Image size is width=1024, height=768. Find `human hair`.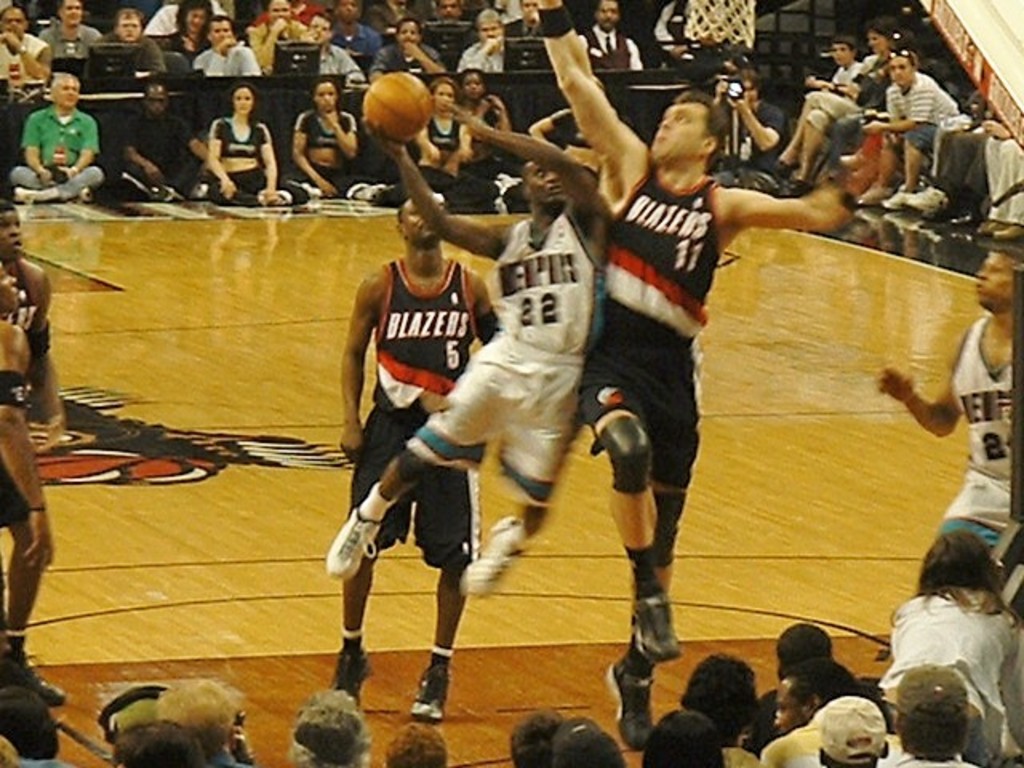
pyautogui.locateOnScreen(179, 0, 211, 30).
